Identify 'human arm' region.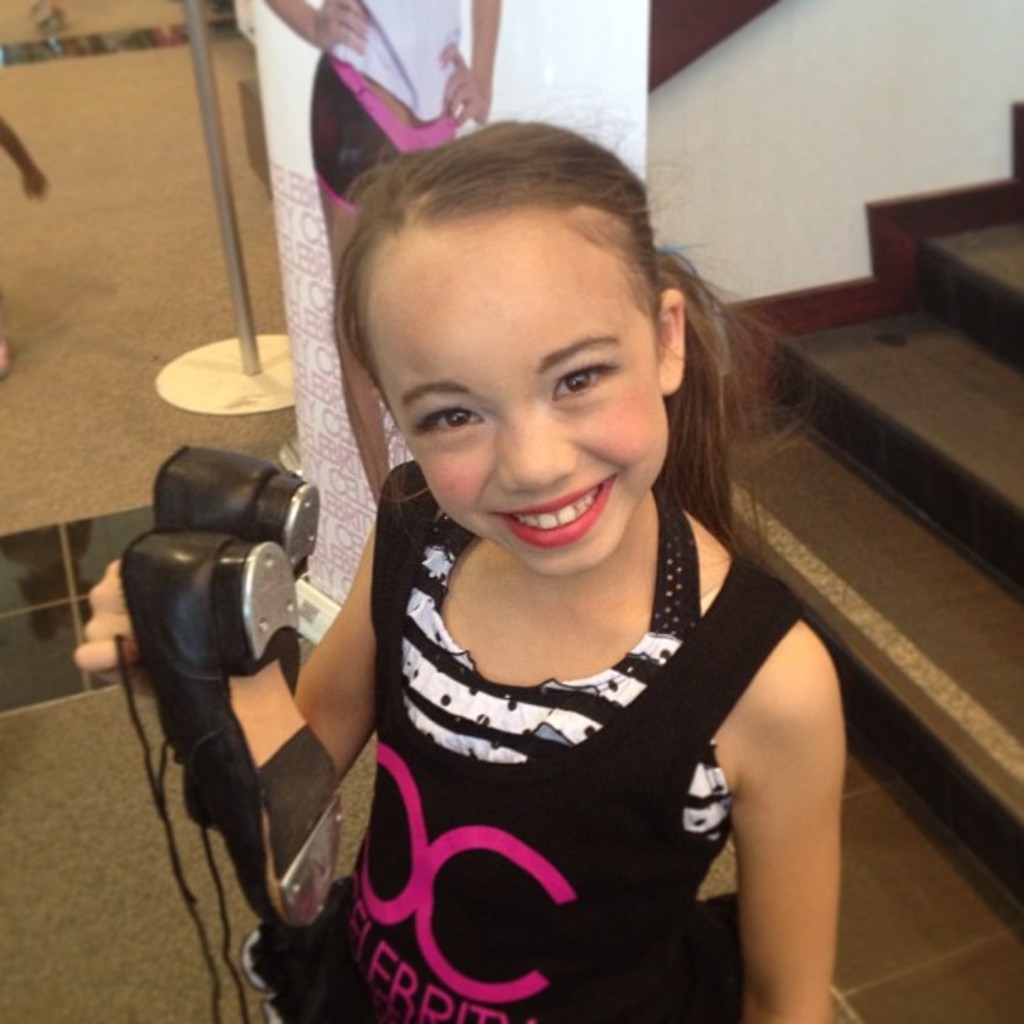
Region: bbox=[740, 619, 848, 1022].
